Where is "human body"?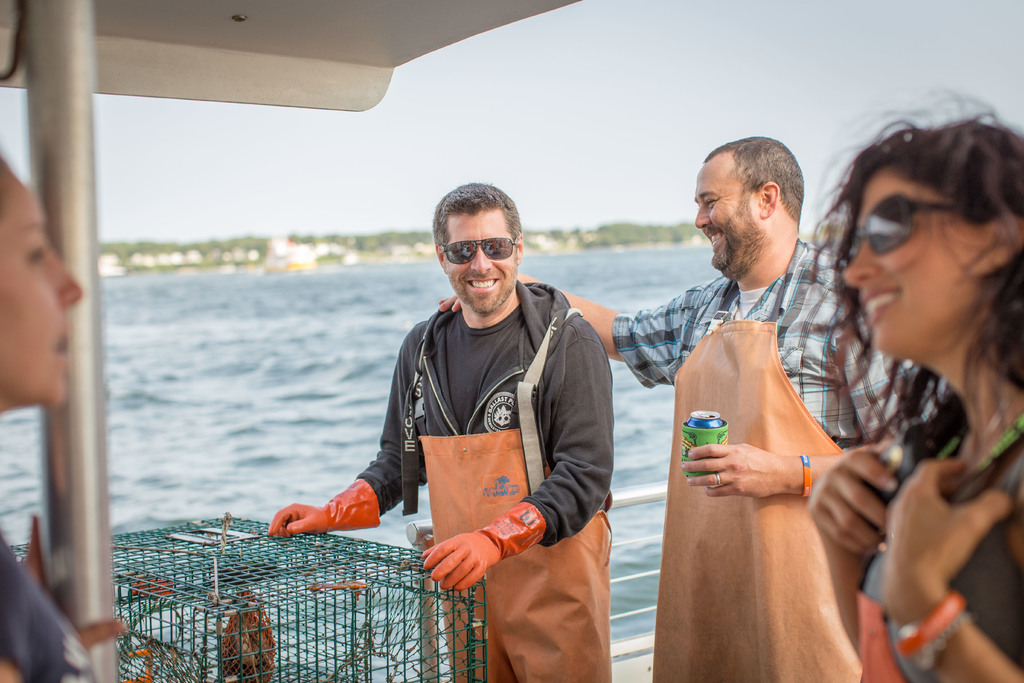
<region>271, 278, 618, 682</region>.
